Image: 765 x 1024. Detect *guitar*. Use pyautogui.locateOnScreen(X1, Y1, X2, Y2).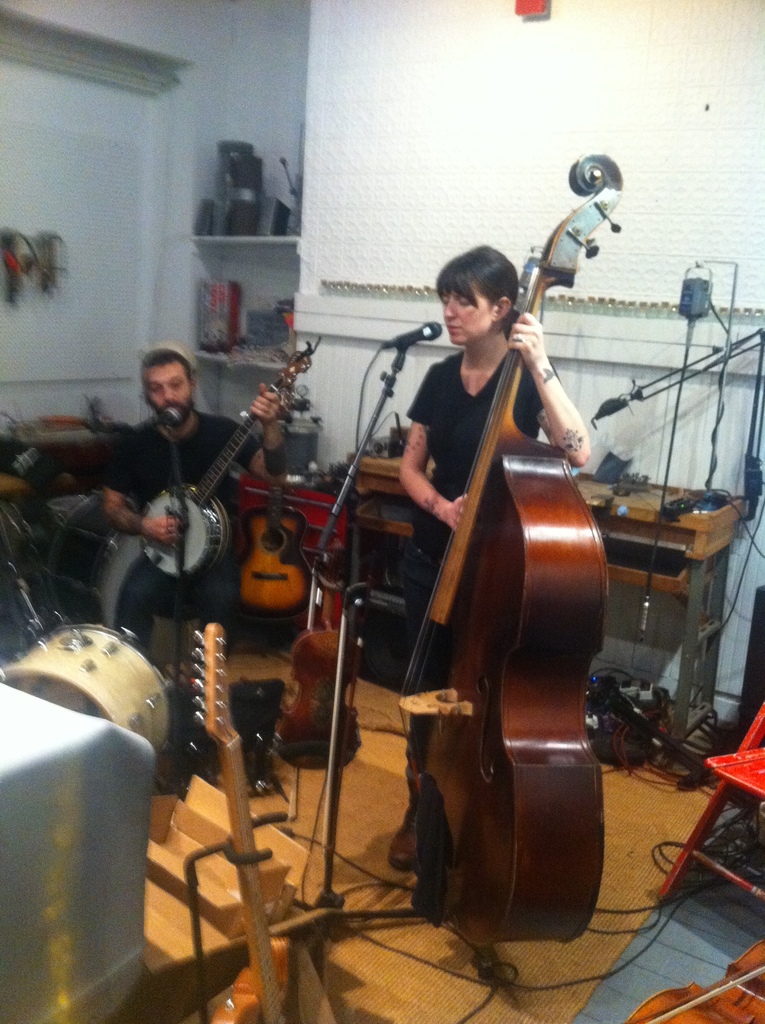
pyautogui.locateOnScreen(137, 337, 323, 587).
